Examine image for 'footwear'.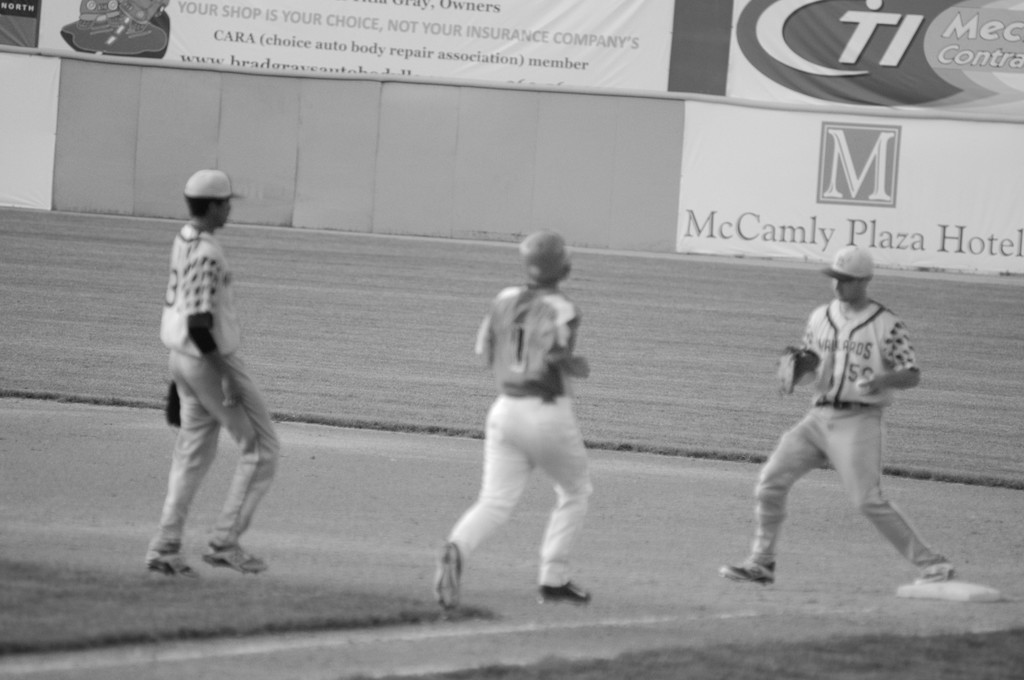
Examination result: crop(143, 553, 201, 585).
